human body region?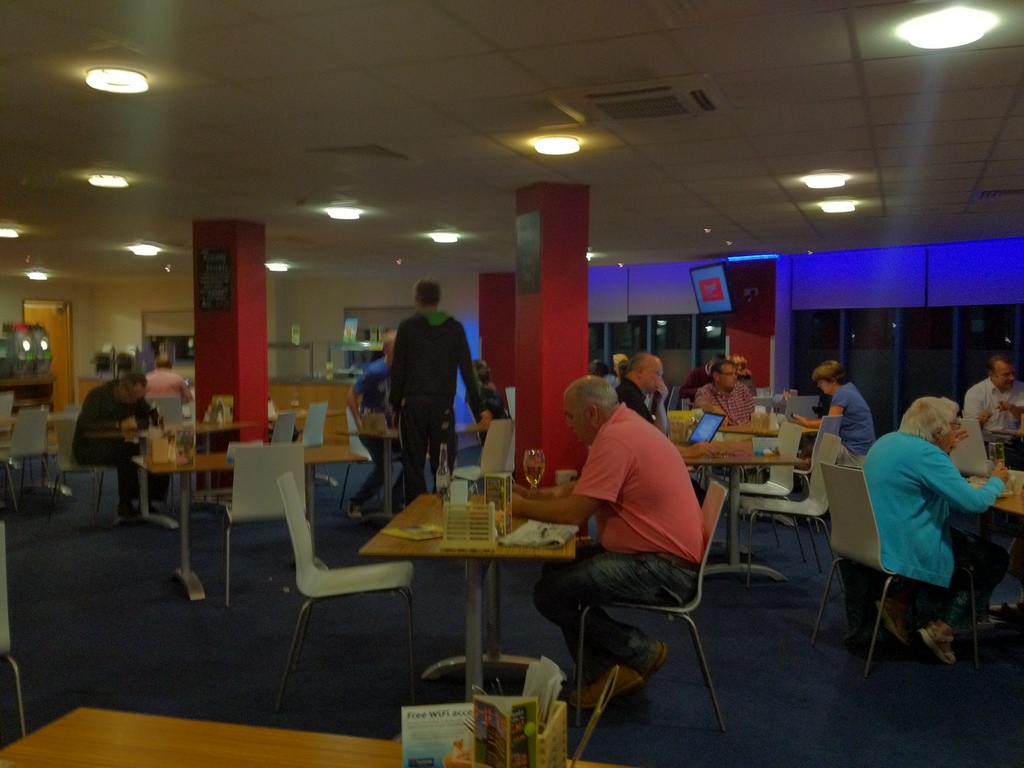
x1=738 y1=373 x2=755 y2=396
